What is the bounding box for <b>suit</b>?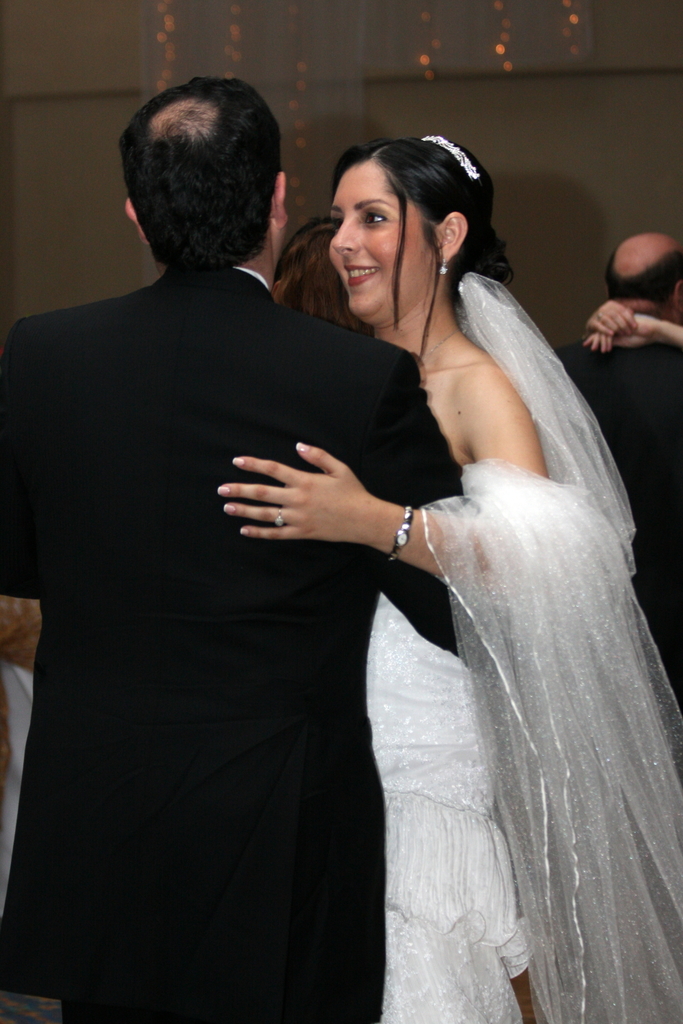
select_region(143, 114, 641, 997).
